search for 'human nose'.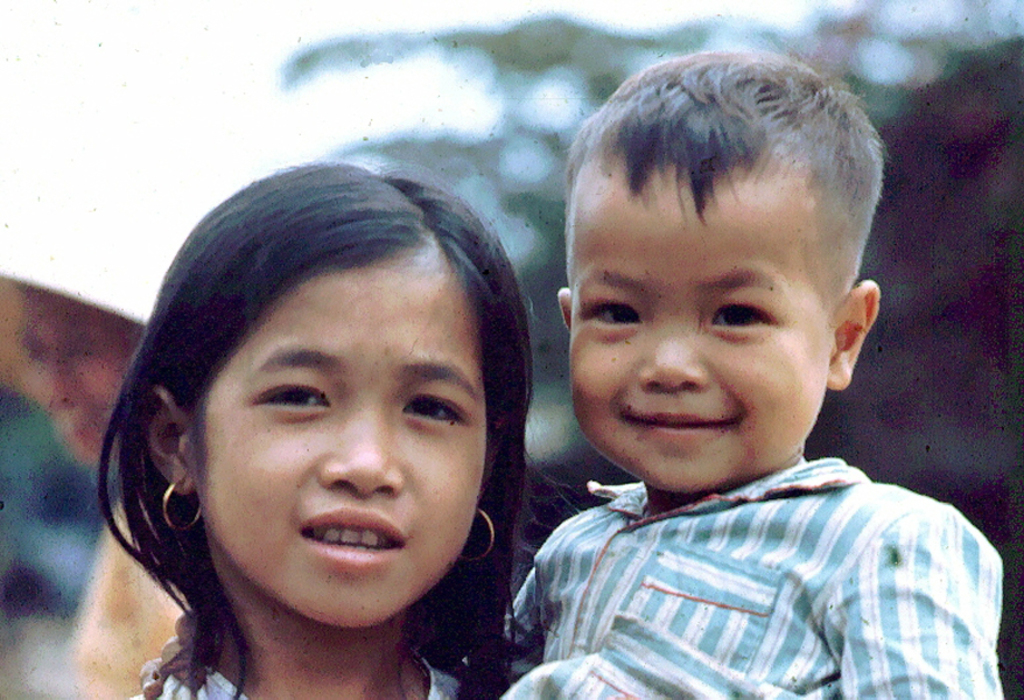
Found at (317, 399, 406, 499).
